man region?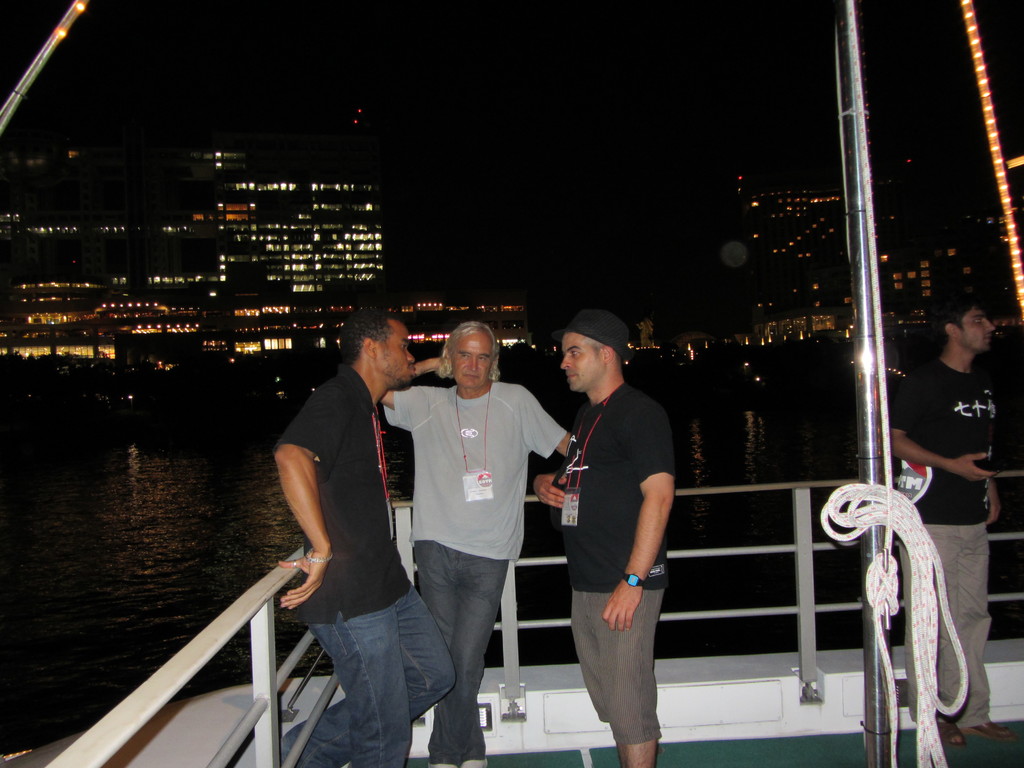
region(380, 315, 576, 767)
